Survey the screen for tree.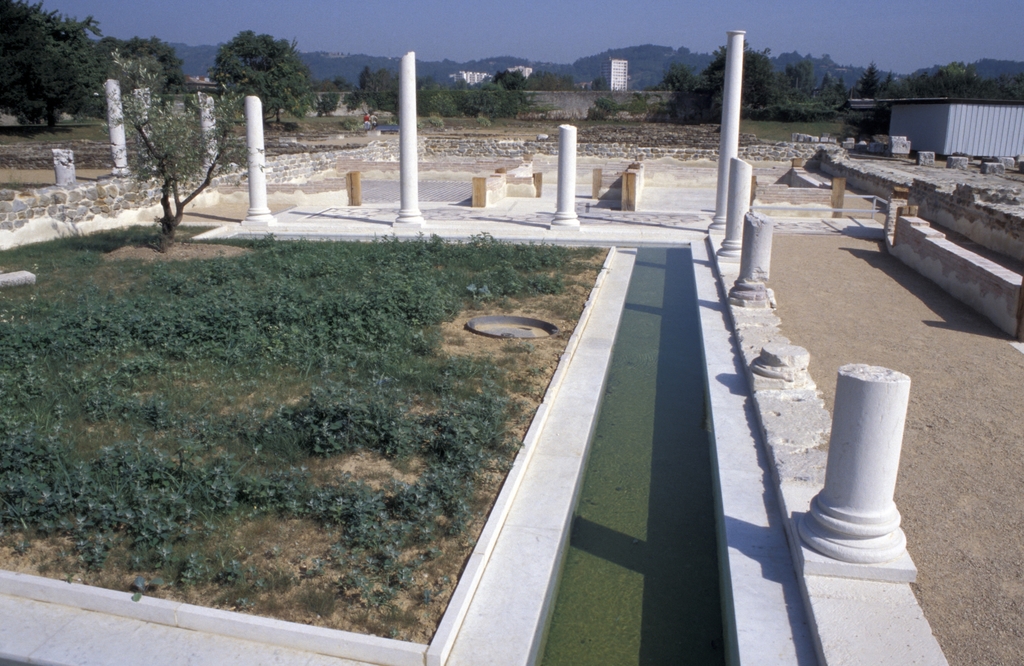
Survey found: {"x1": 330, "y1": 75, "x2": 354, "y2": 93}.
